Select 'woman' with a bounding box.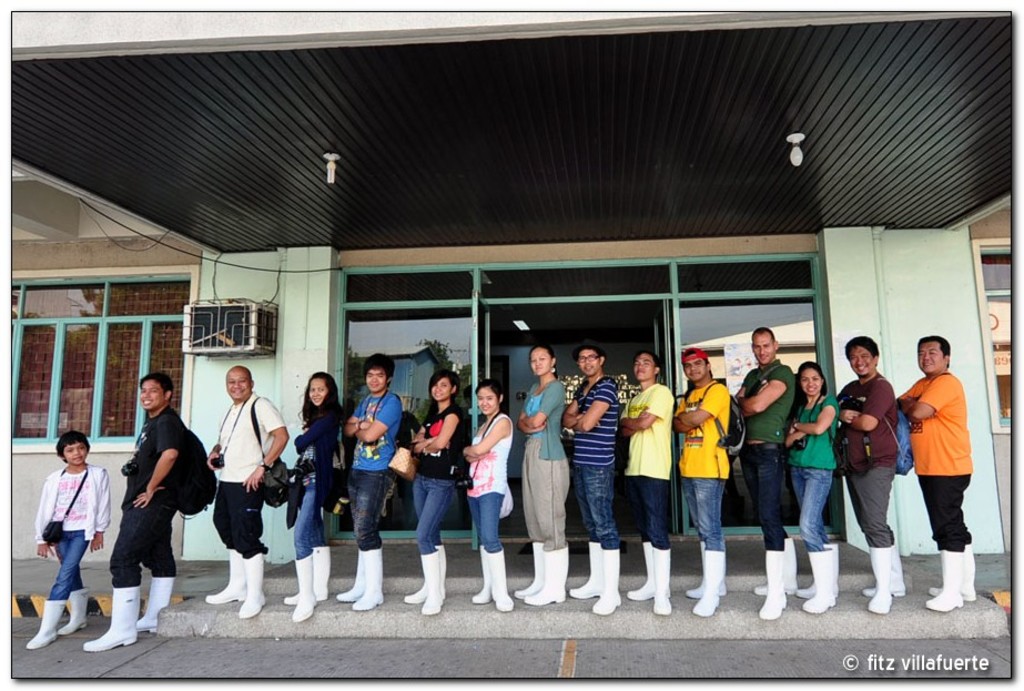
454, 378, 518, 607.
